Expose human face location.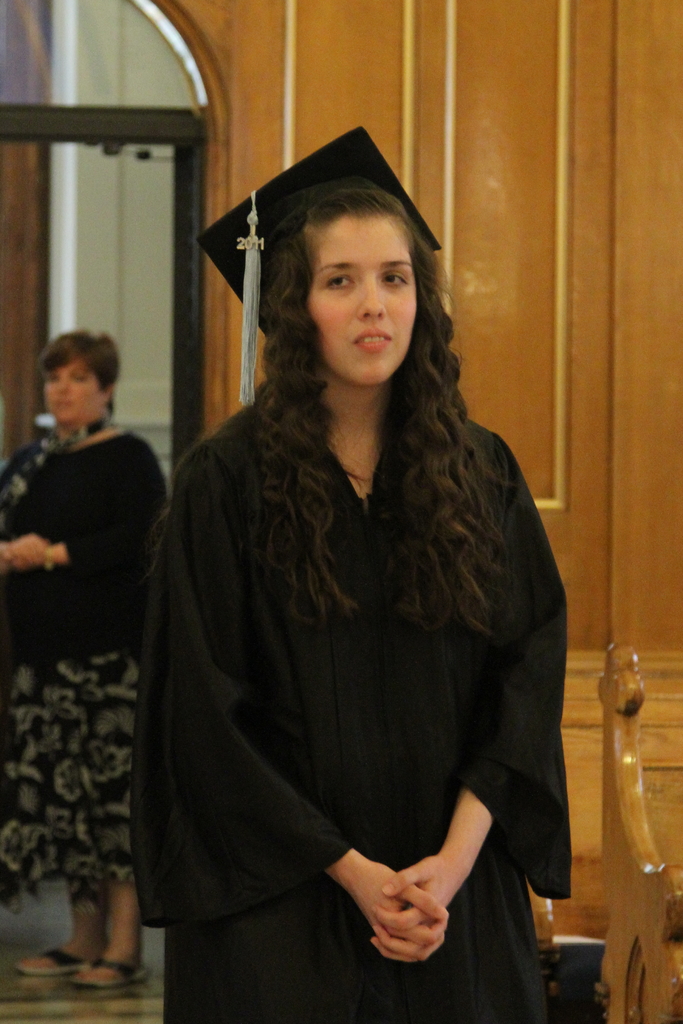
Exposed at locate(311, 214, 421, 379).
